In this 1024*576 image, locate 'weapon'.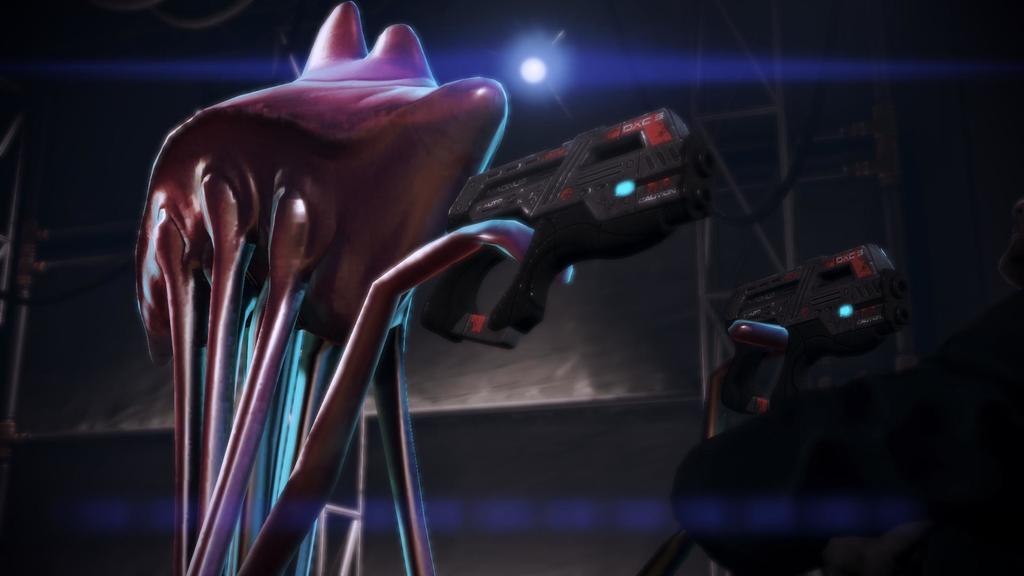
Bounding box: Rect(413, 106, 703, 358).
